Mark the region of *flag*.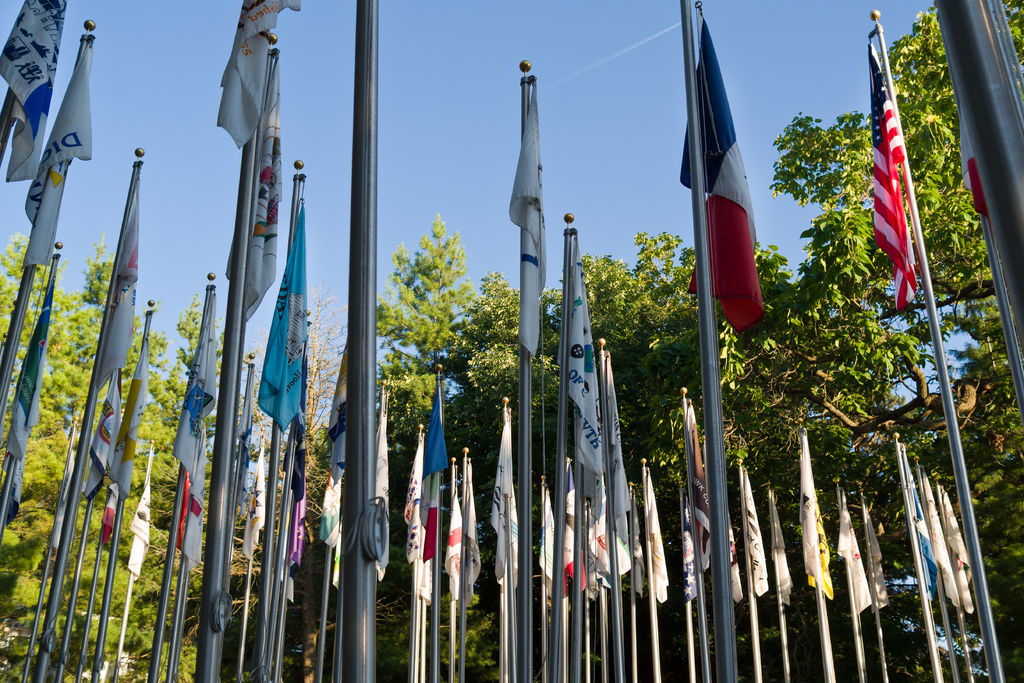
Region: box(832, 491, 863, 611).
